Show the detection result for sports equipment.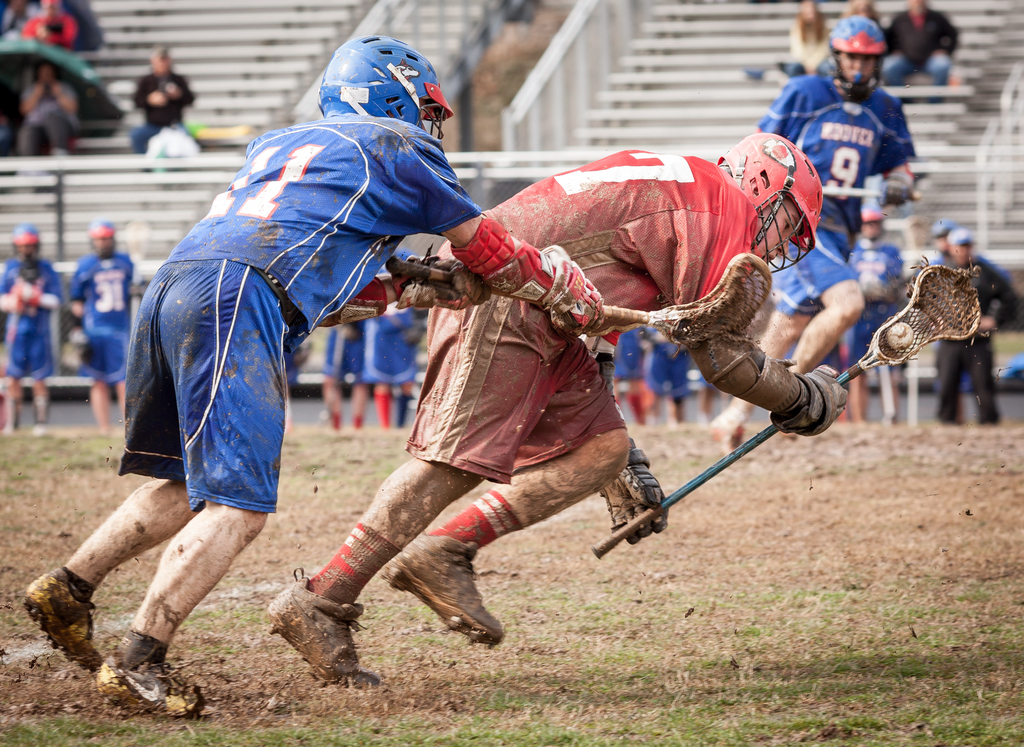
box(827, 15, 884, 103).
